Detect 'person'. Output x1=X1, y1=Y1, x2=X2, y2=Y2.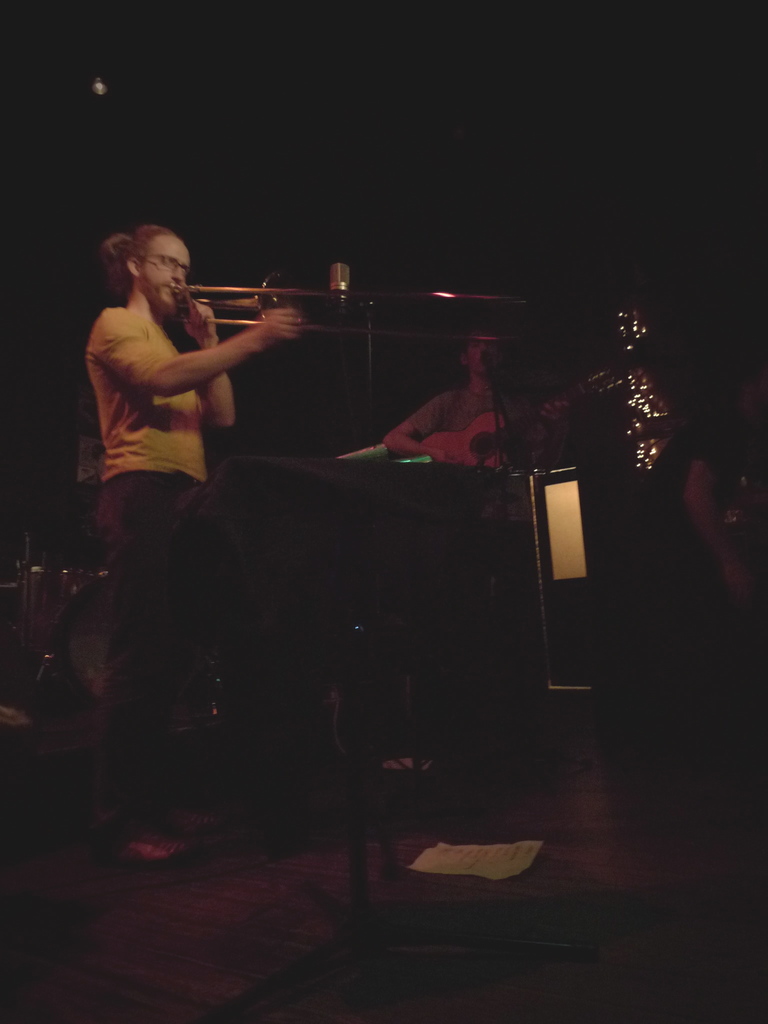
x1=60, y1=197, x2=280, y2=620.
